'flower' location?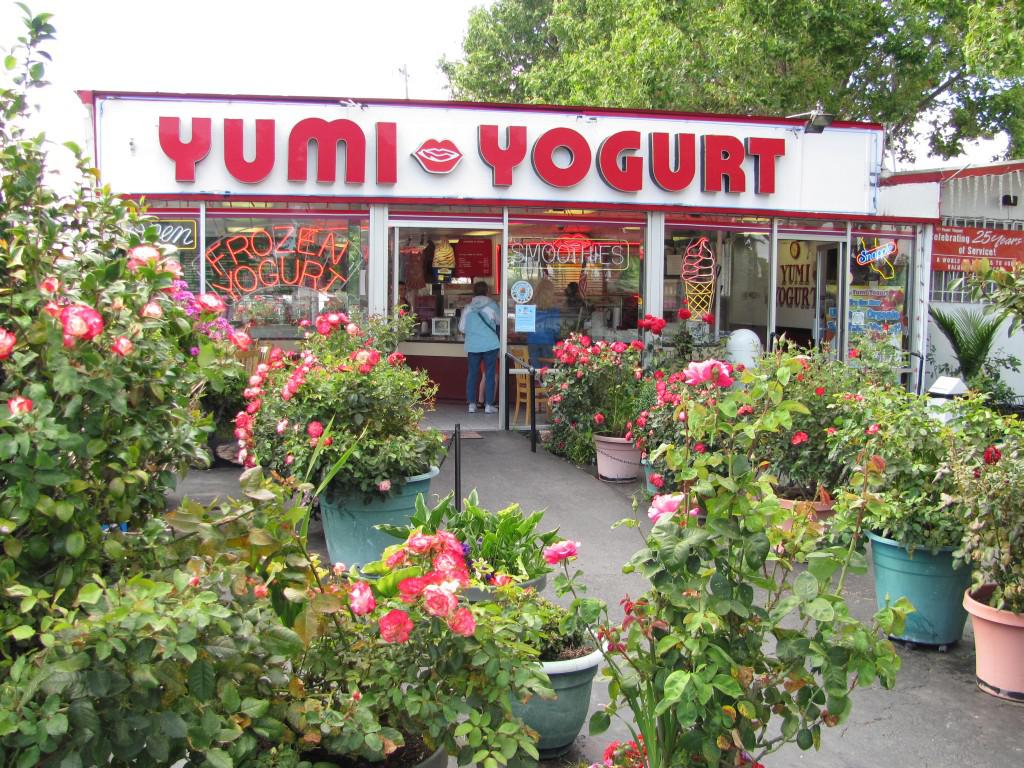
region(678, 309, 694, 322)
